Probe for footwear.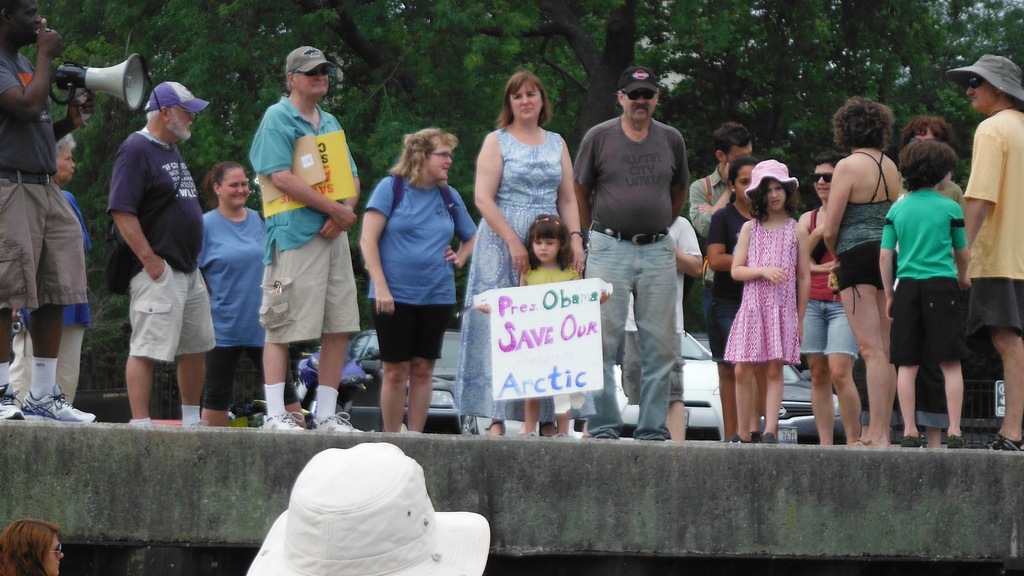
Probe result: Rect(20, 385, 100, 424).
